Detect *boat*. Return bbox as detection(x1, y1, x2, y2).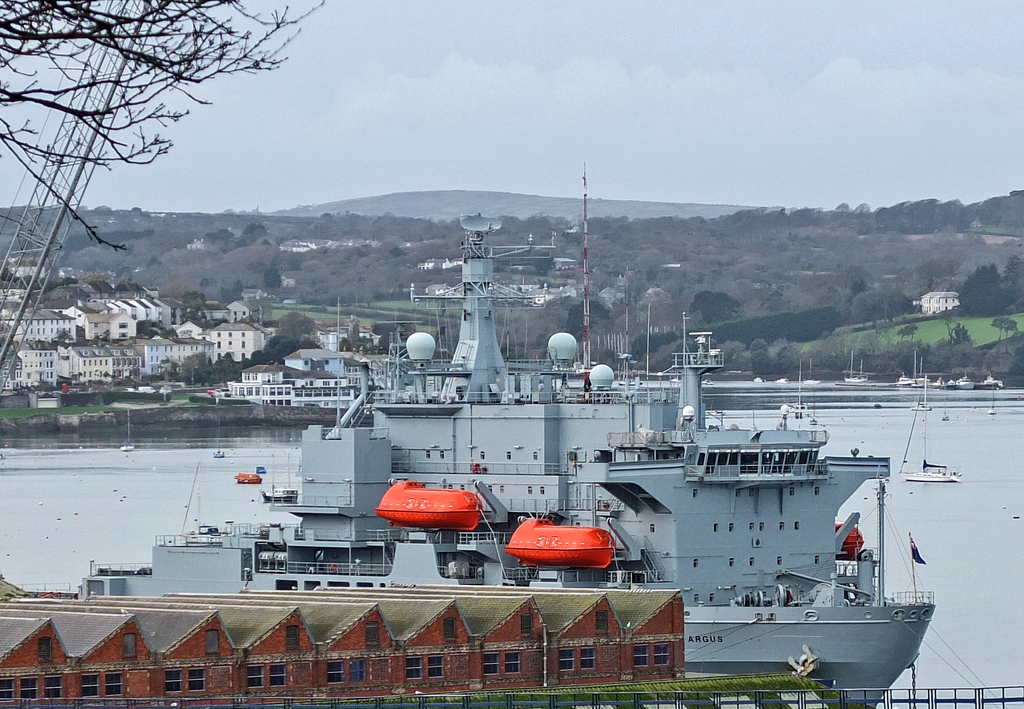
detection(212, 449, 226, 461).
